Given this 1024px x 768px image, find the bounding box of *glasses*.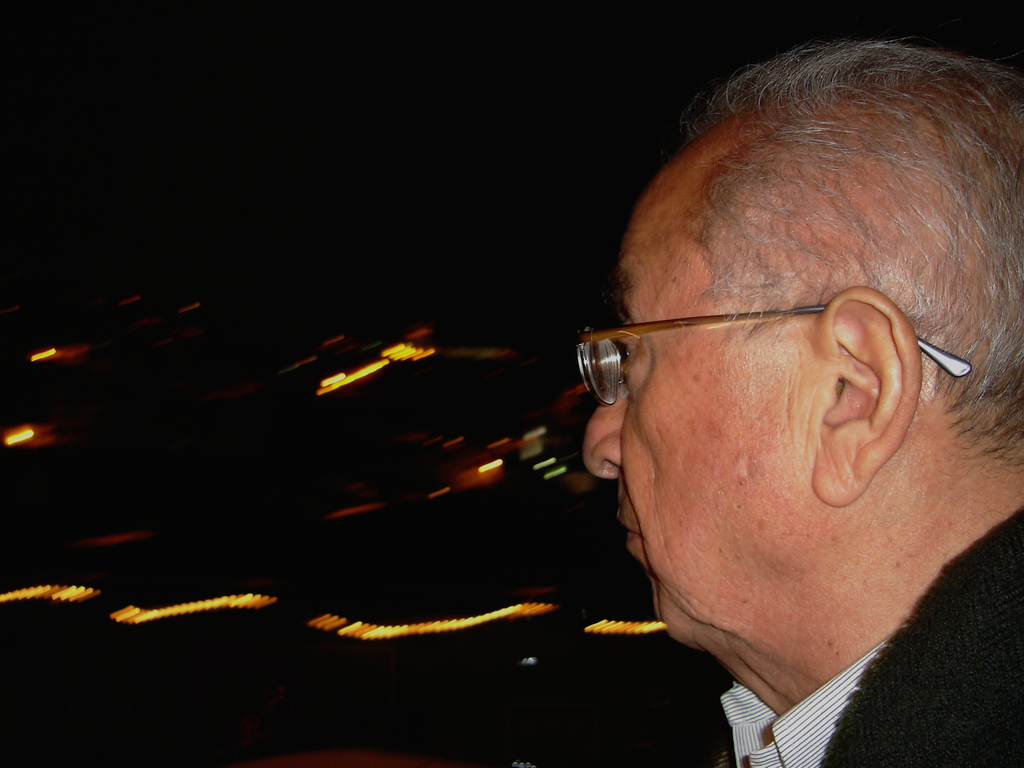
[583,277,924,396].
